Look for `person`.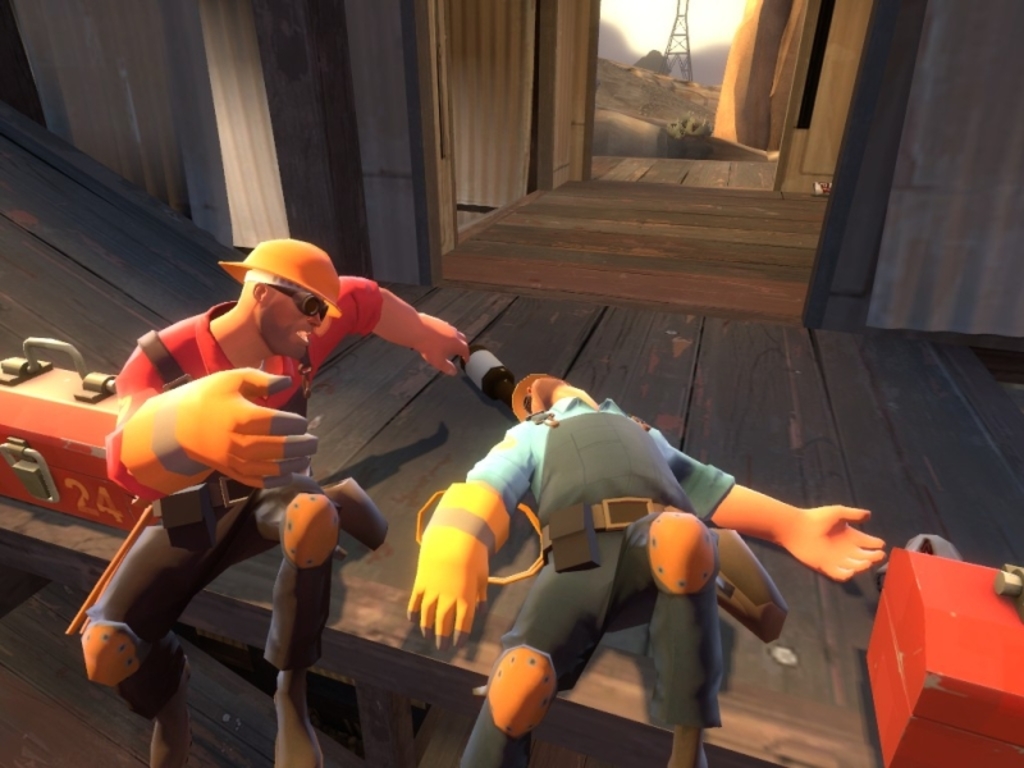
Found: [84, 236, 466, 767].
